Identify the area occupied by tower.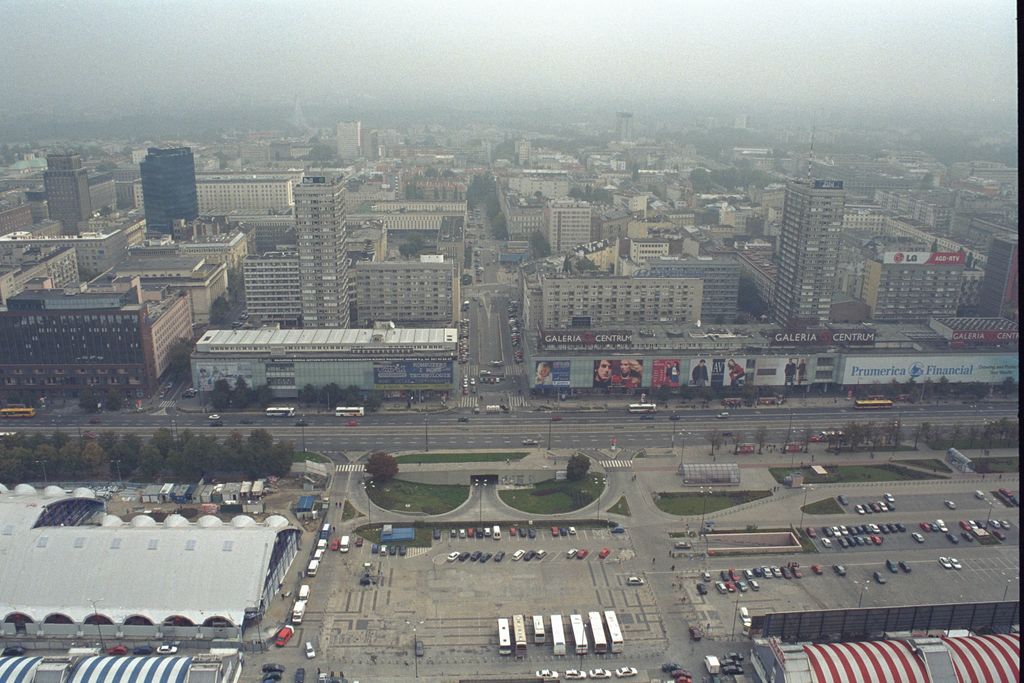
Area: region(776, 125, 841, 332).
